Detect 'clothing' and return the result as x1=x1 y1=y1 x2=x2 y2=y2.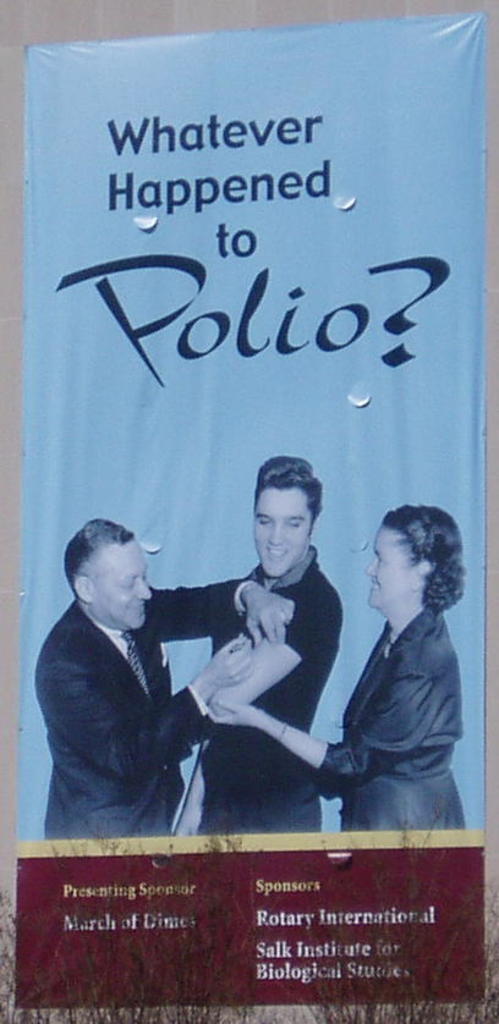
x1=205 y1=538 x2=341 y2=831.
